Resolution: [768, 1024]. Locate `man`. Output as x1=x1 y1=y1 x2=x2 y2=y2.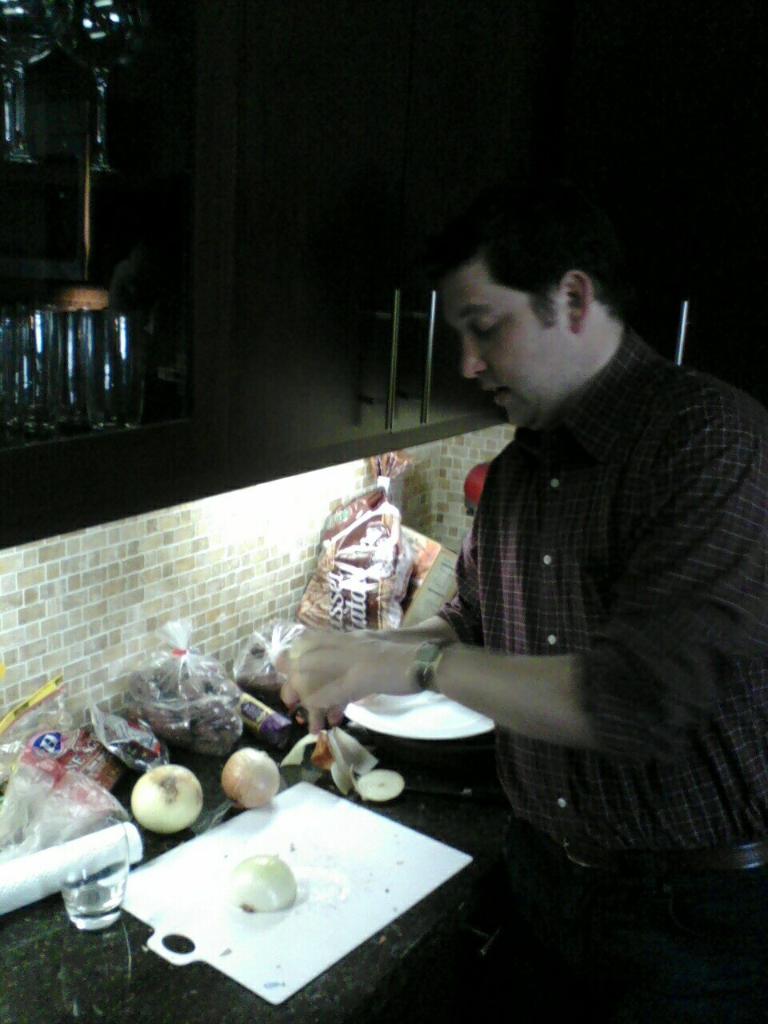
x1=391 y1=174 x2=744 y2=935.
